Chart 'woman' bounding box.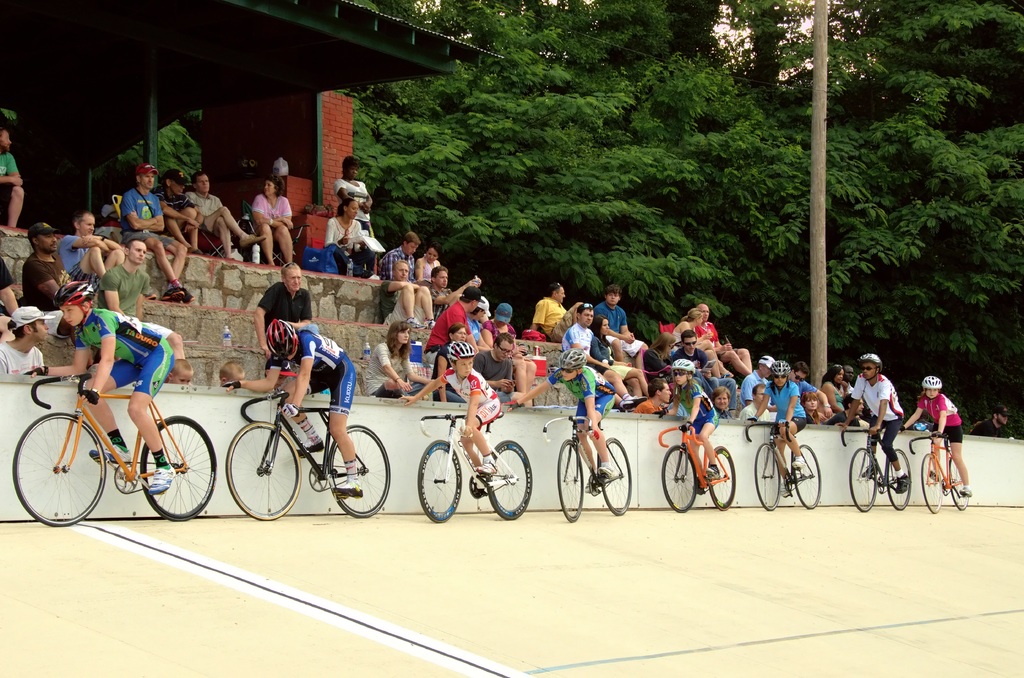
Charted: bbox=(416, 245, 446, 288).
